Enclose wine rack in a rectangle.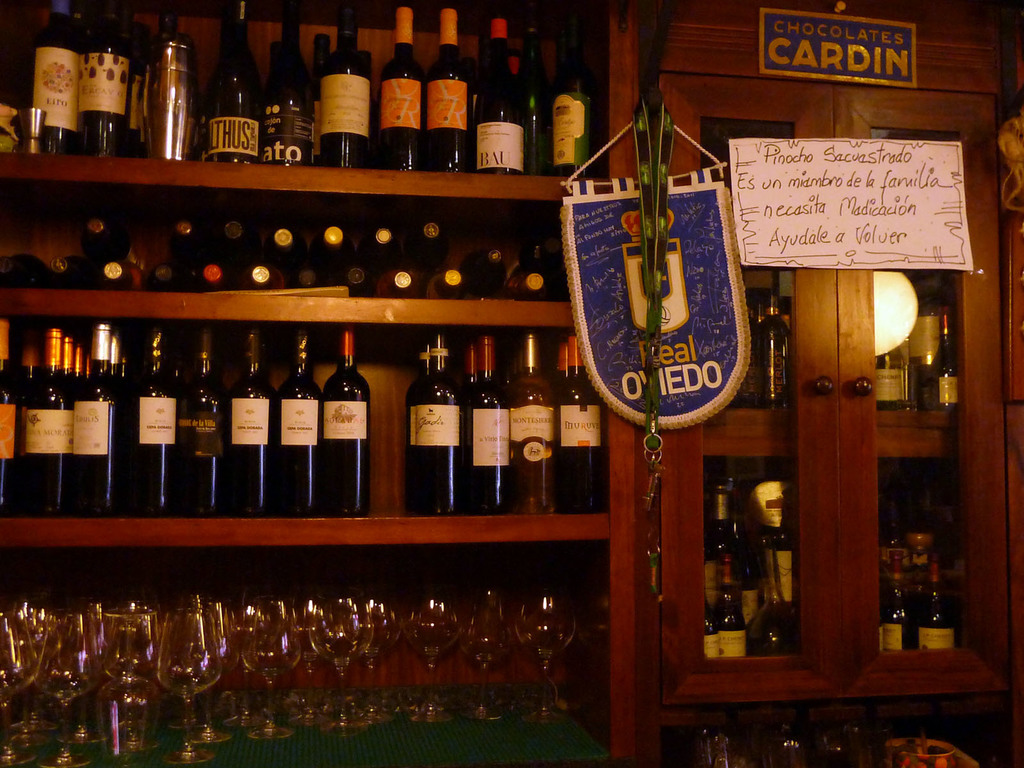
{"left": 0, "top": 0, "right": 629, "bottom": 559}.
